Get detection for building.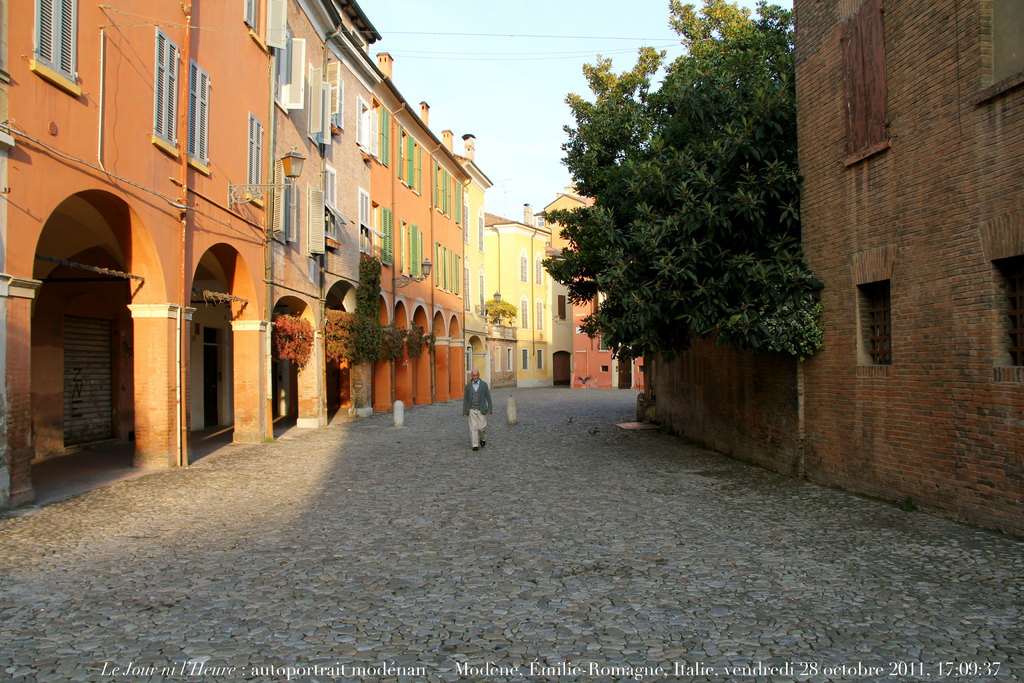
Detection: pyautogui.locateOnScreen(0, 0, 470, 518).
